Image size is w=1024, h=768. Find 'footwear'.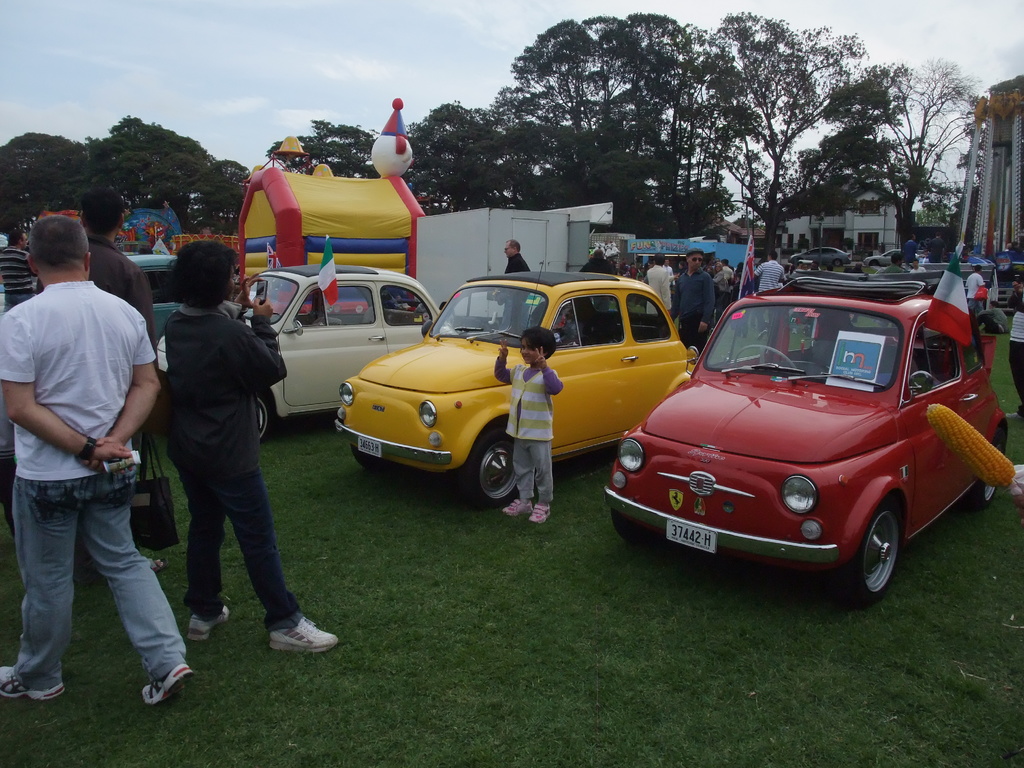
528:506:549:522.
